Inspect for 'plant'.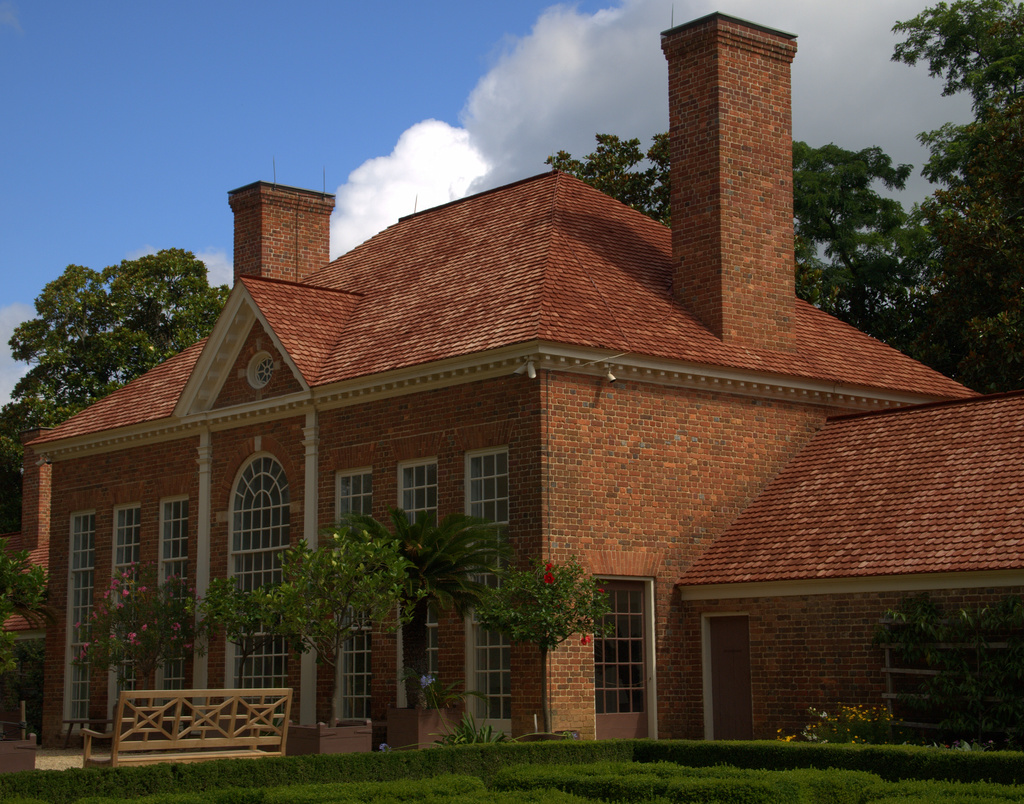
Inspection: left=0, top=547, right=51, bottom=620.
